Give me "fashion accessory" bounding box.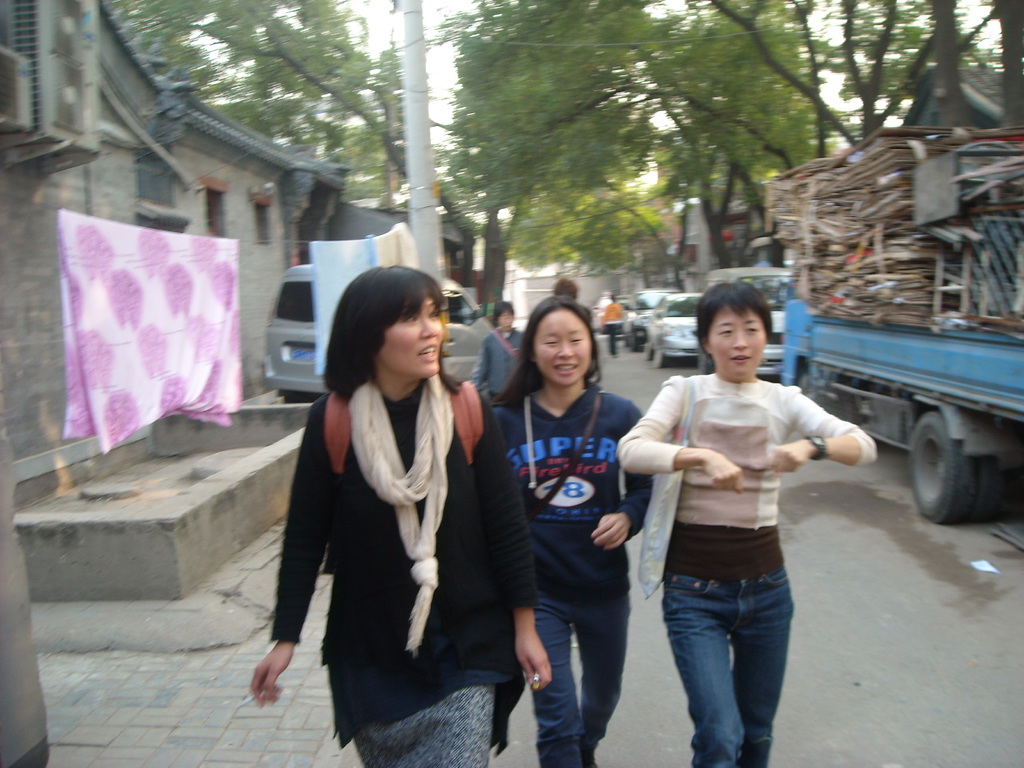
bbox=(525, 388, 604, 532).
